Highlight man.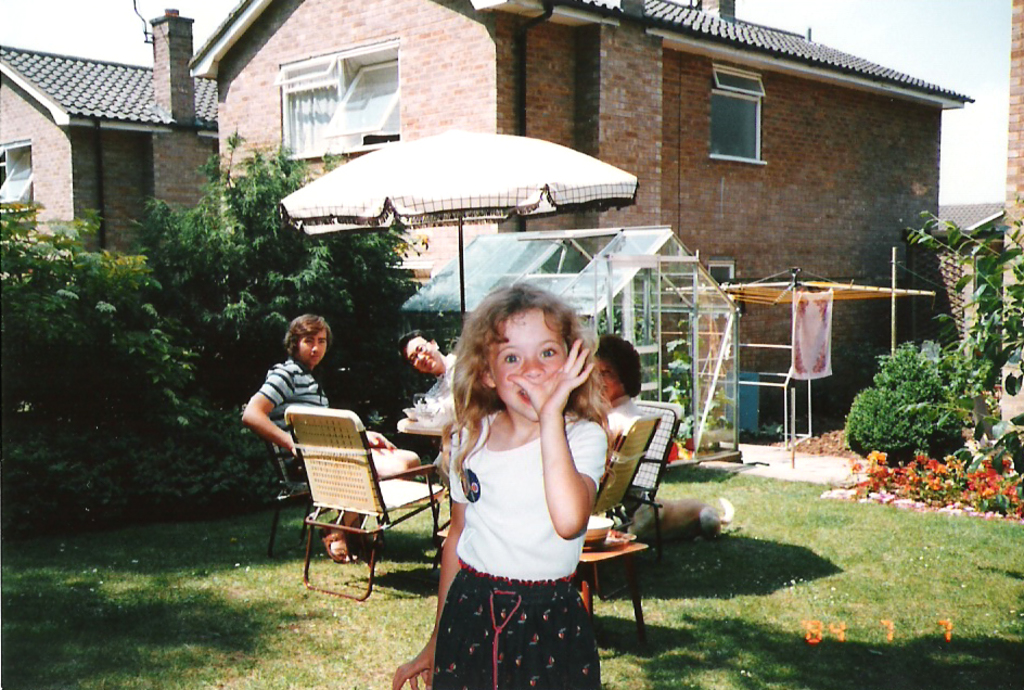
Highlighted region: l=400, t=327, r=456, b=399.
